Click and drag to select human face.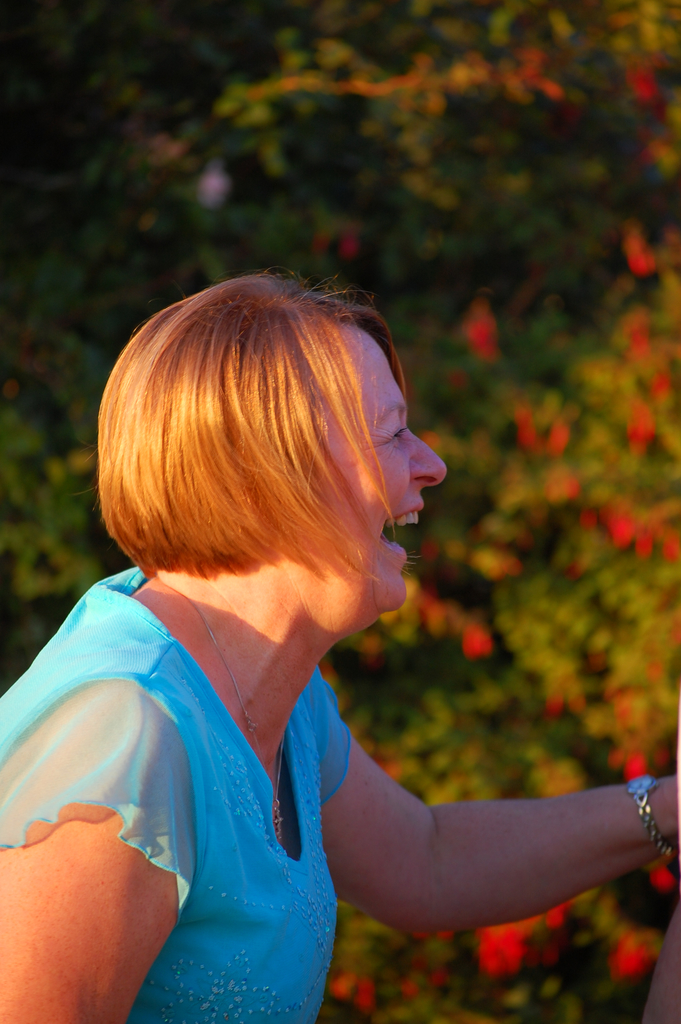
Selection: x1=304 y1=328 x2=446 y2=636.
